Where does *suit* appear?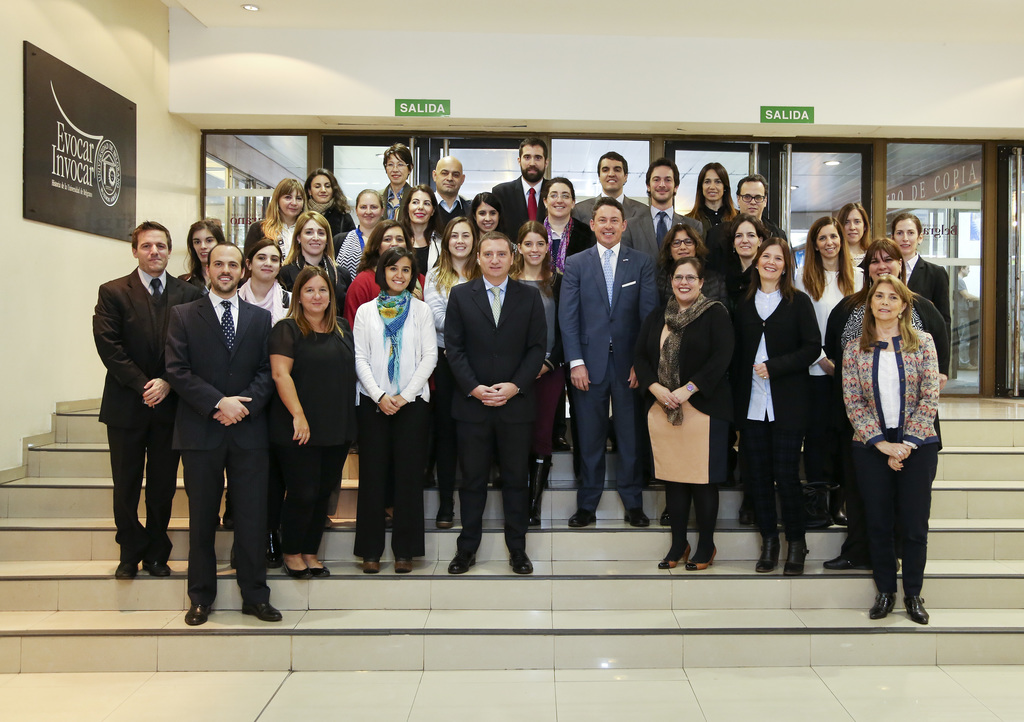
Appears at 445, 217, 554, 572.
